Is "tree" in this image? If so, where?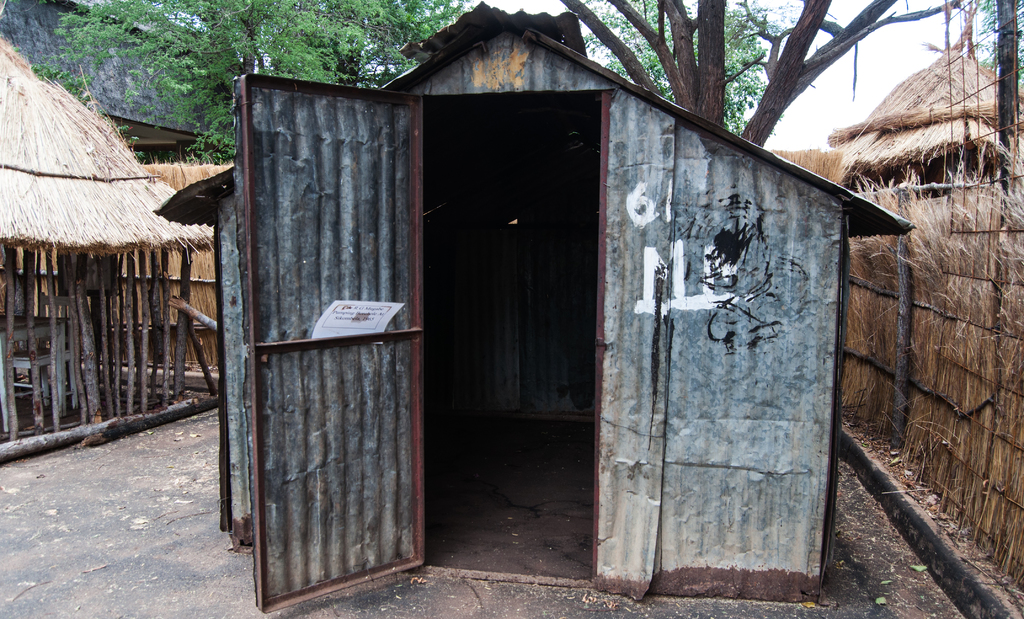
Yes, at crop(564, 0, 962, 146).
